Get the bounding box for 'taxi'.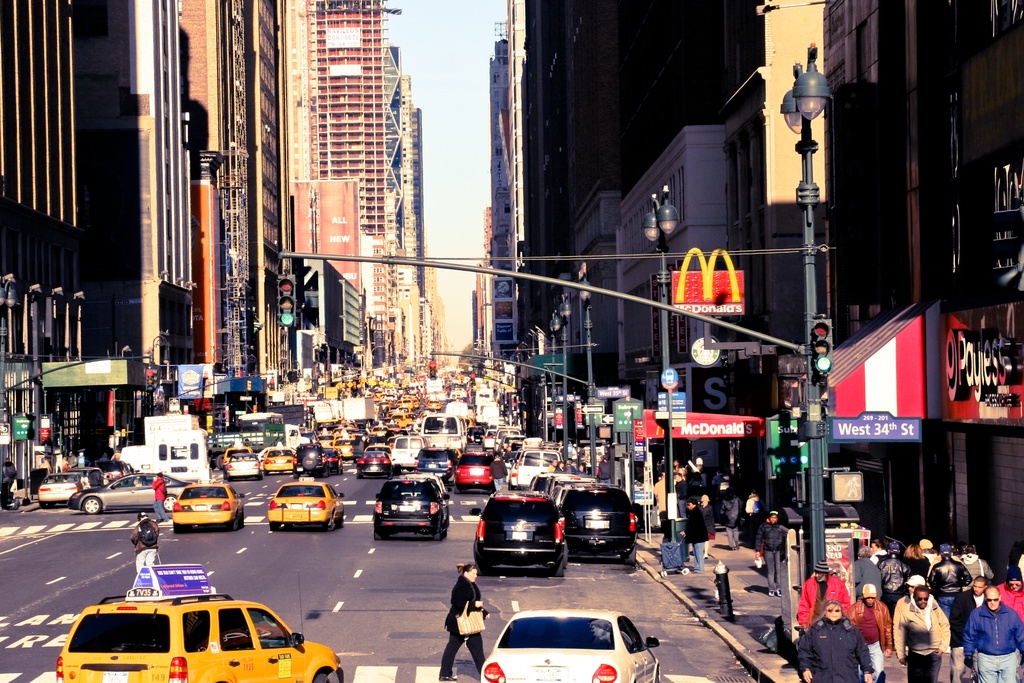
(left=331, top=437, right=357, bottom=456).
